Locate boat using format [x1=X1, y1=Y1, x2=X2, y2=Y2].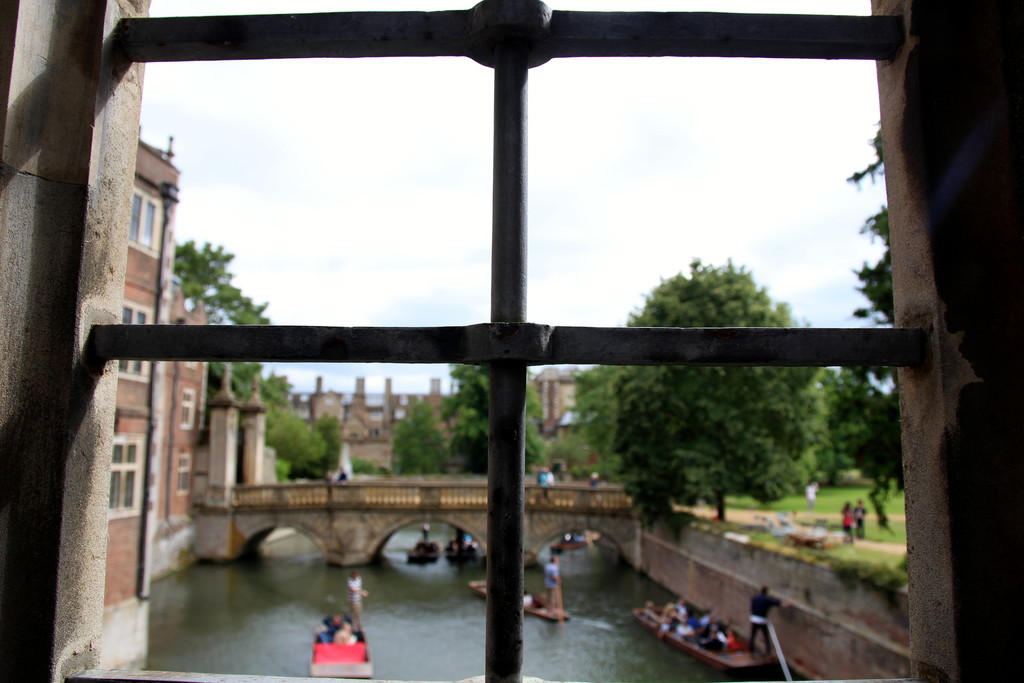
[x1=296, y1=606, x2=371, y2=678].
